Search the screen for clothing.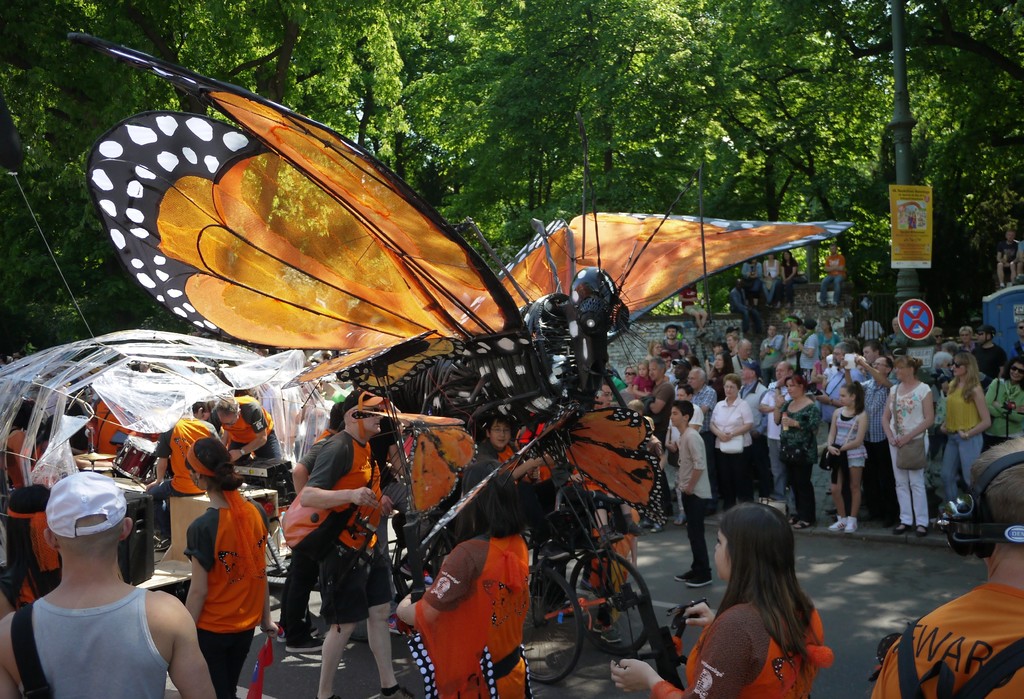
Found at <region>961, 335, 988, 373</region>.
